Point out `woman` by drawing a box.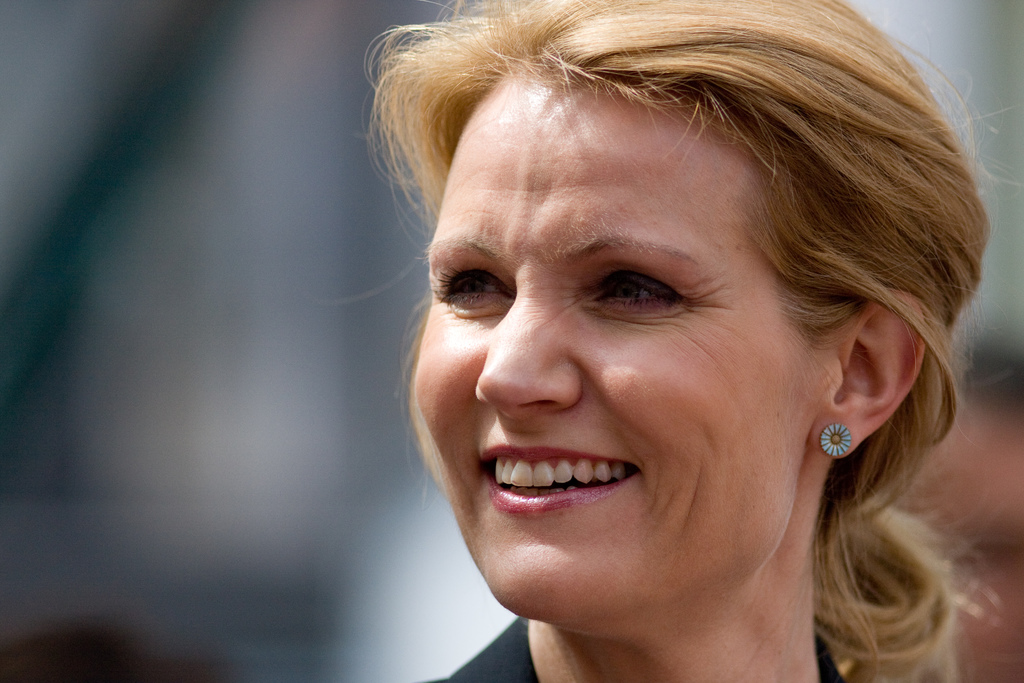
<bbox>303, 10, 1018, 670</bbox>.
